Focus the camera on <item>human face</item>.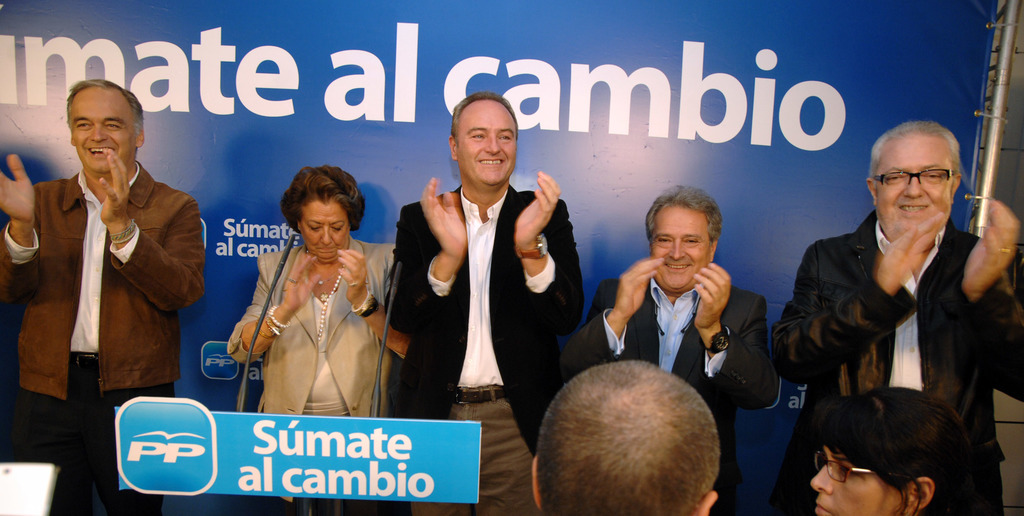
Focus region: x1=69 y1=94 x2=132 y2=172.
